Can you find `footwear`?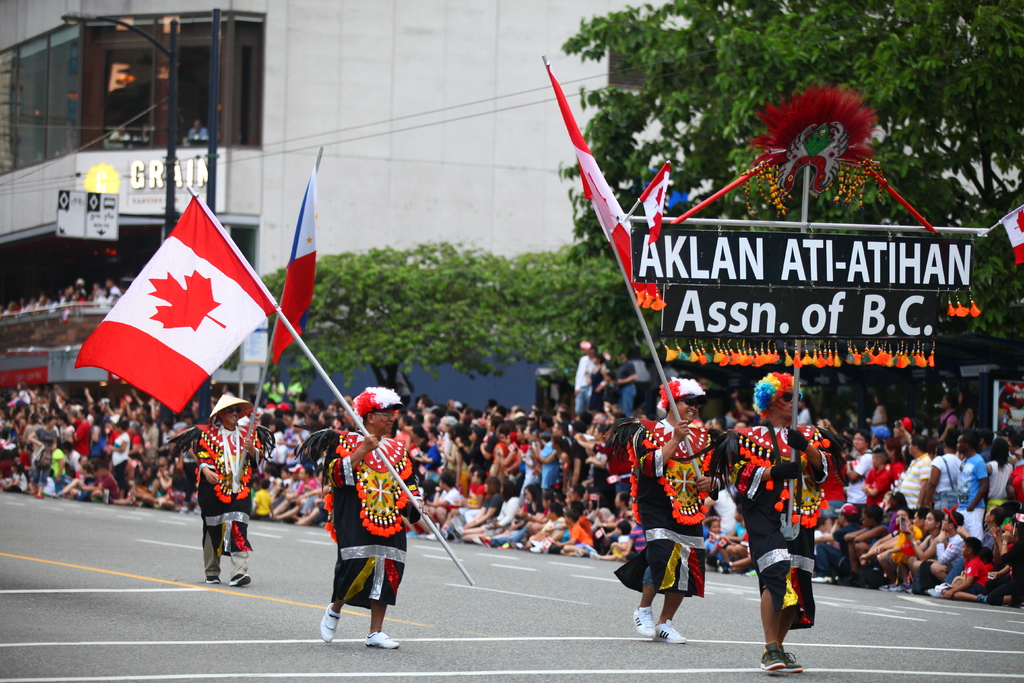
Yes, bounding box: Rect(228, 572, 251, 585).
